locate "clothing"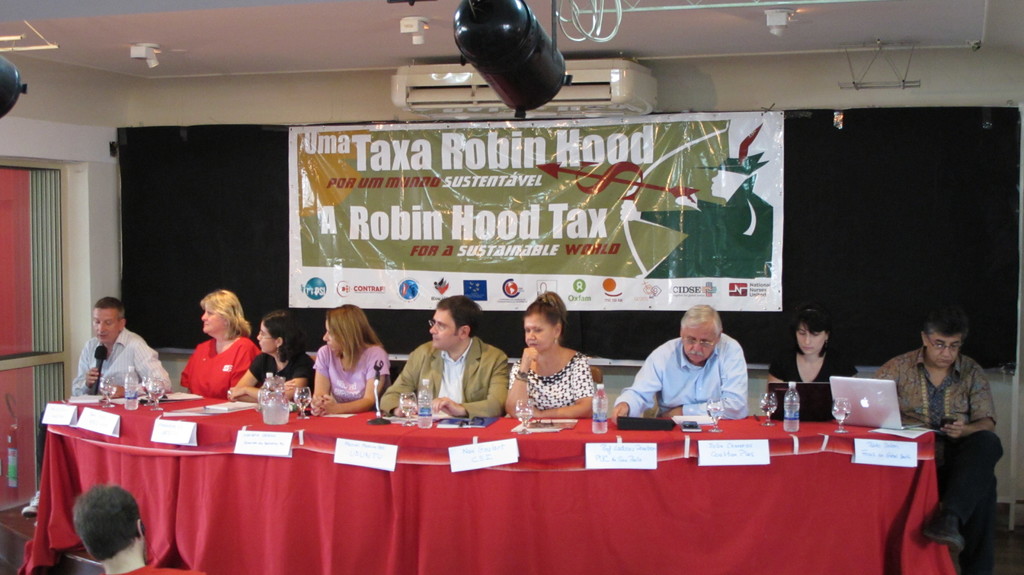
left=179, top=325, right=263, bottom=404
